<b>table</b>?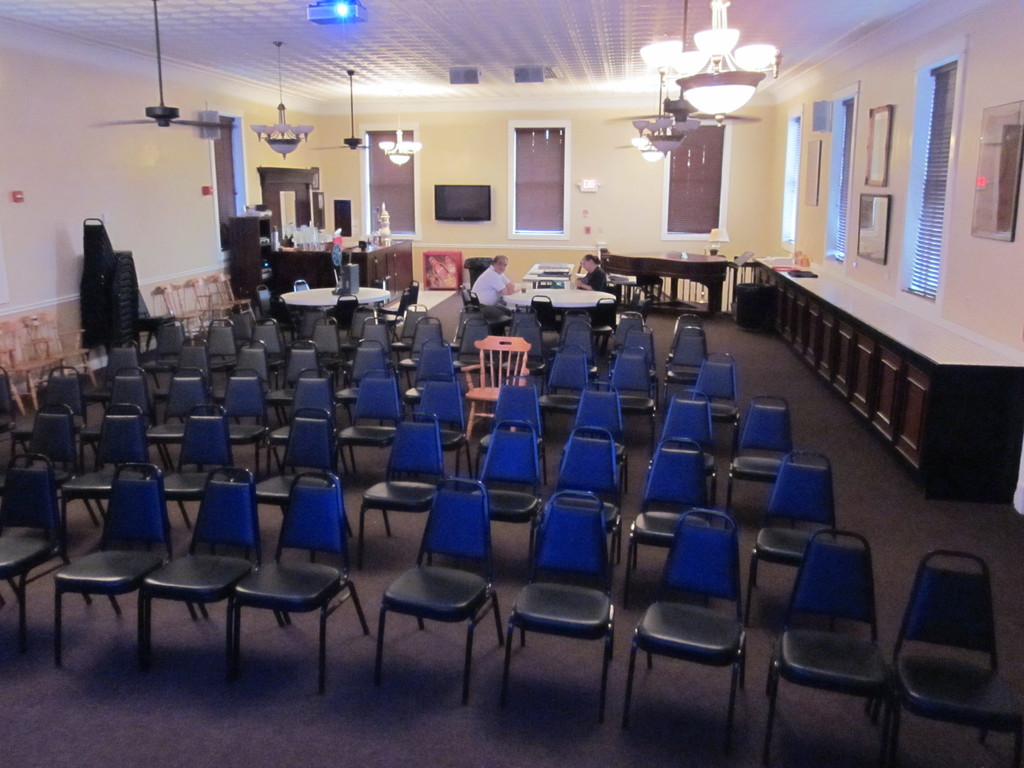
region(757, 249, 1023, 515)
